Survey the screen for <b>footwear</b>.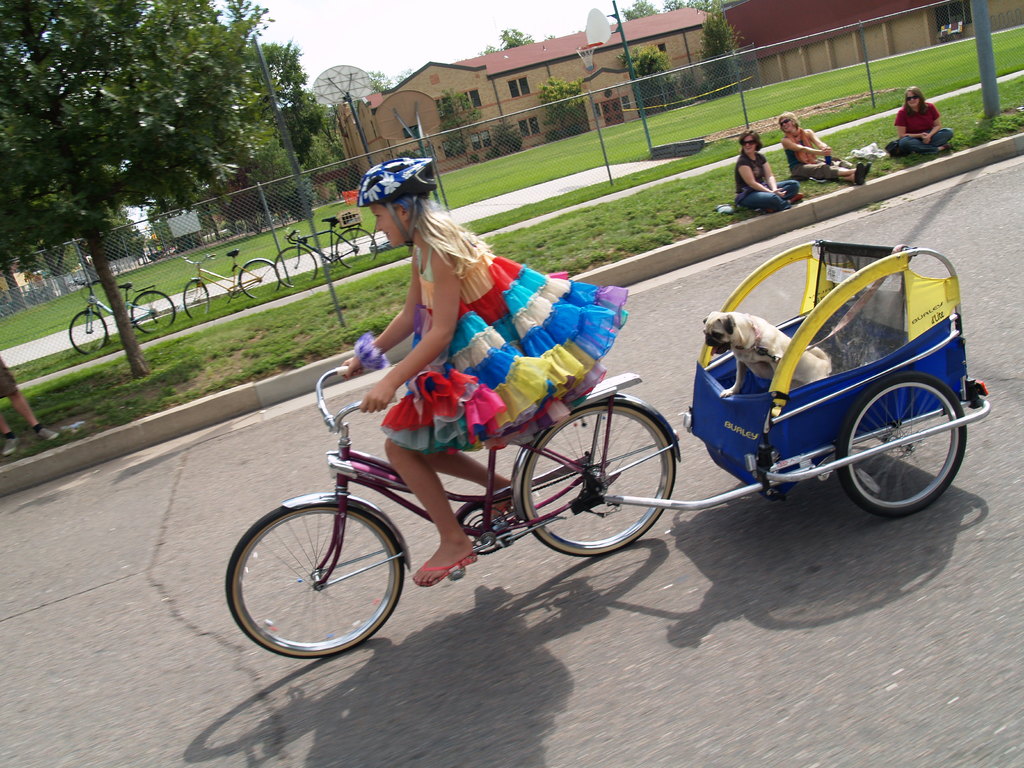
Survey found: locate(852, 157, 863, 172).
